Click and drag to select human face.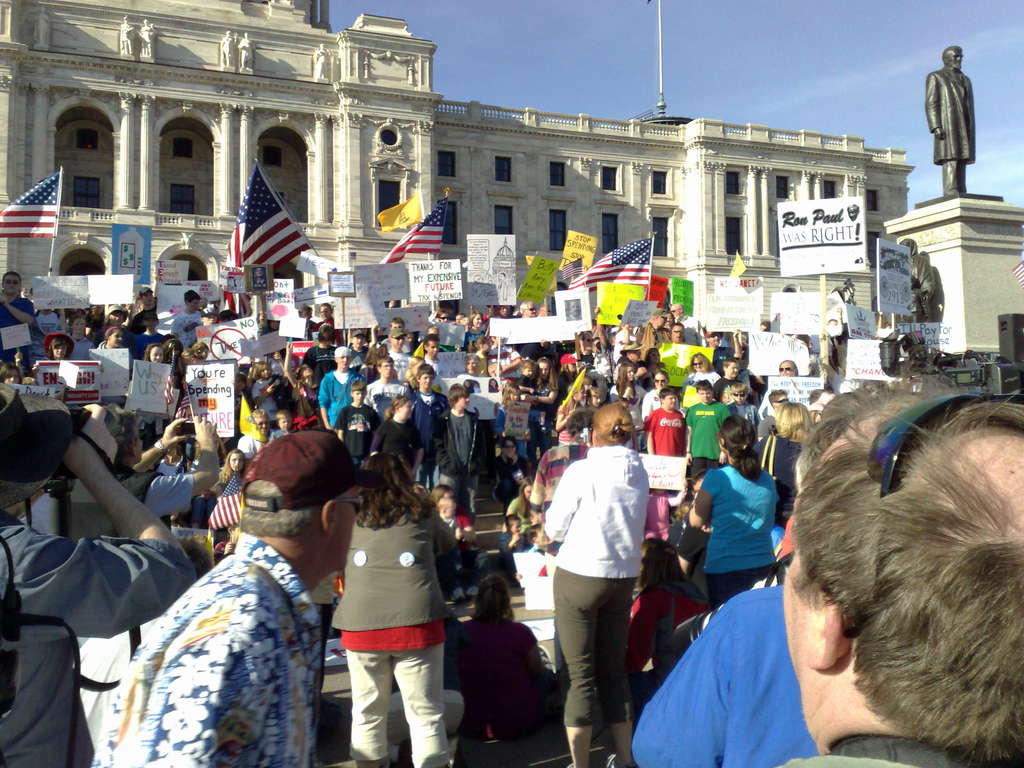
Selection: detection(651, 352, 660, 362).
